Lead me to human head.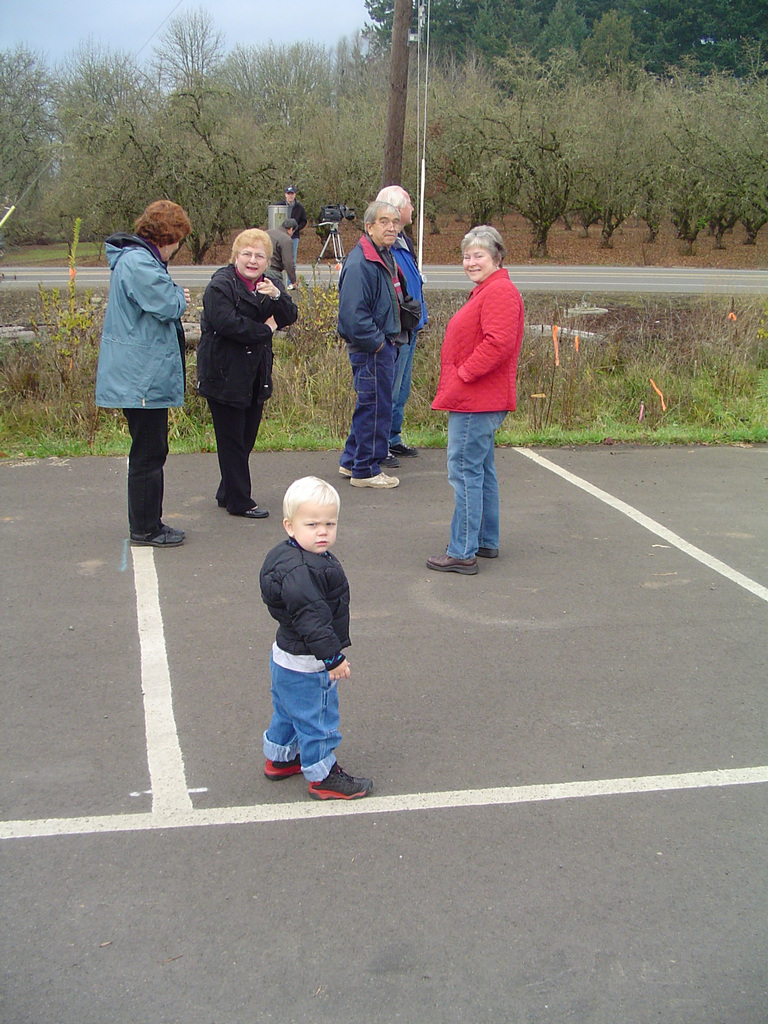
Lead to (x1=463, y1=223, x2=504, y2=276).
